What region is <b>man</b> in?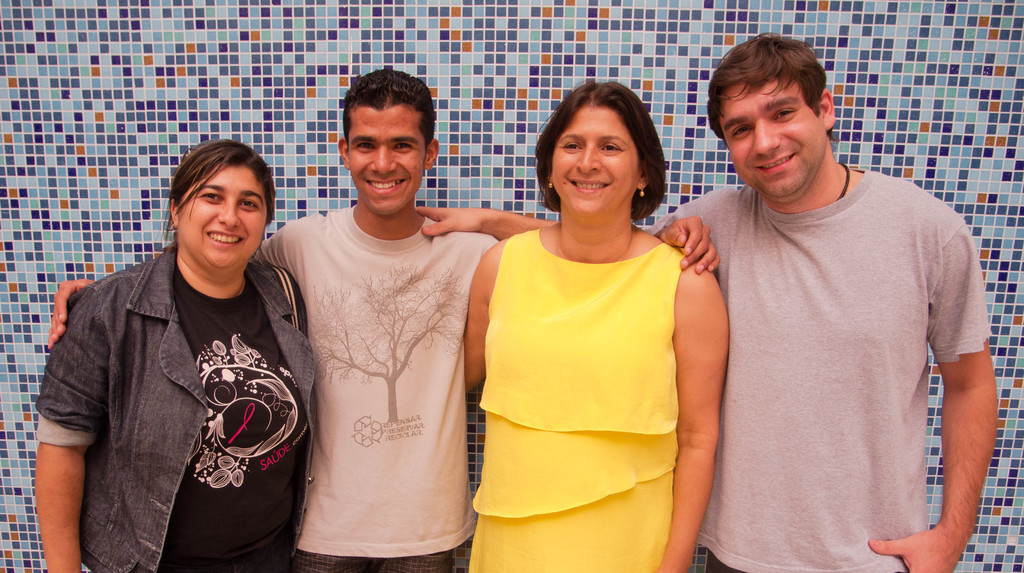
(47, 66, 721, 572).
